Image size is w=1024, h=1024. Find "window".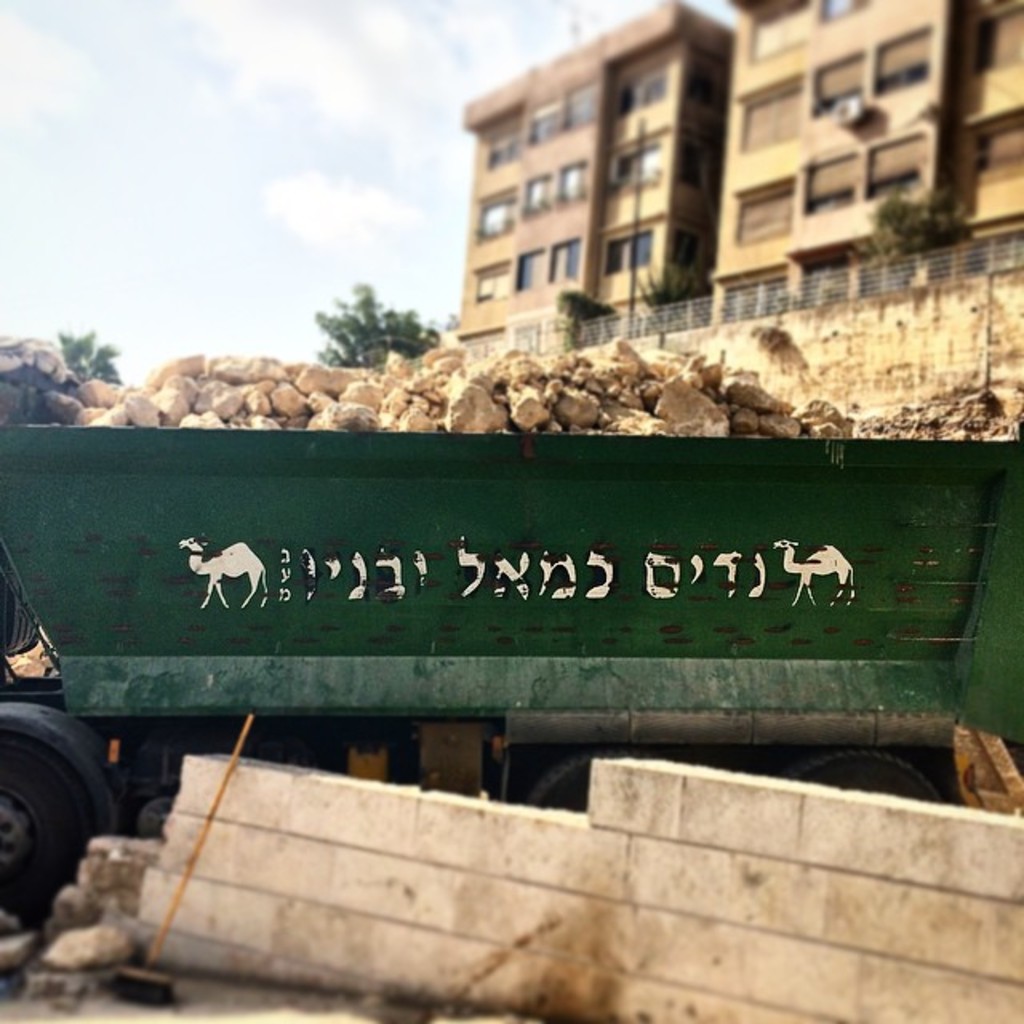
[left=562, top=160, right=587, bottom=205].
